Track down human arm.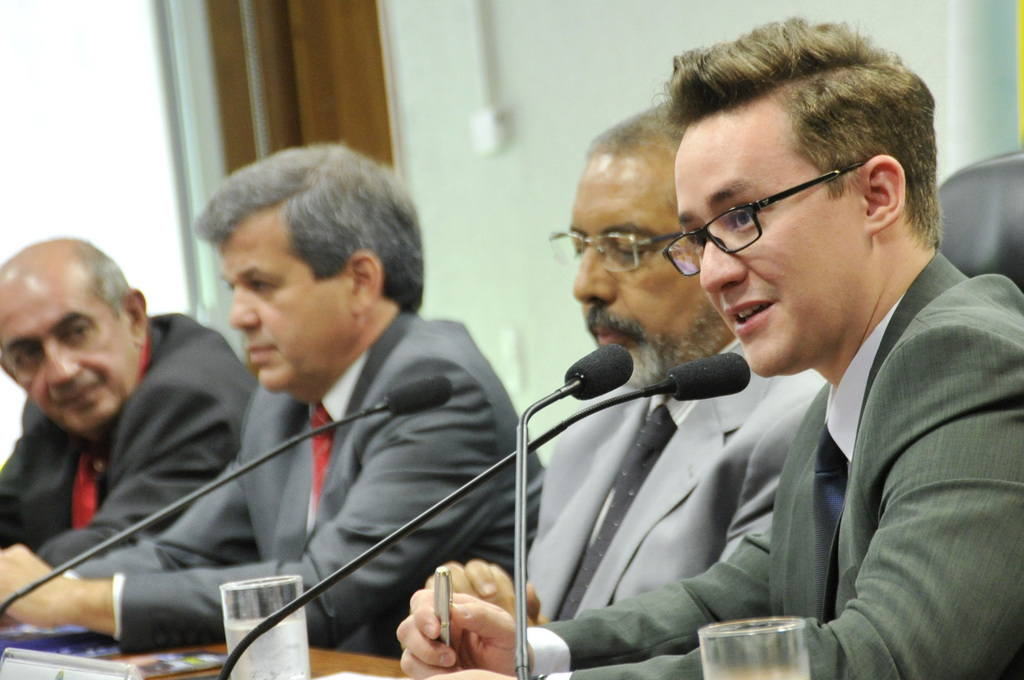
Tracked to (x1=51, y1=389, x2=247, y2=595).
